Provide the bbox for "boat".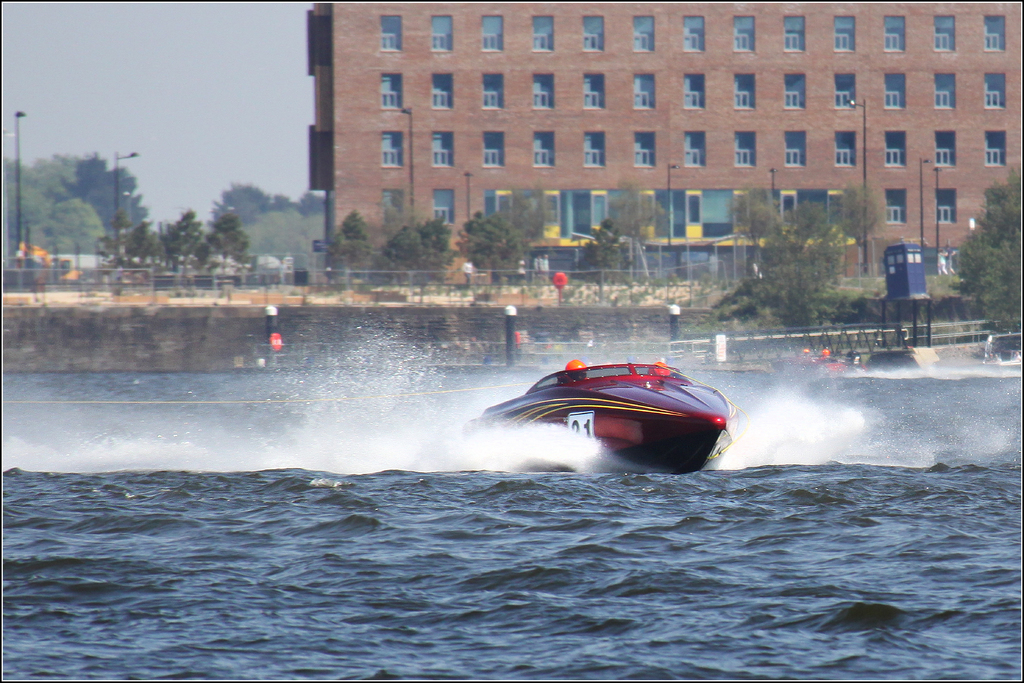
pyautogui.locateOnScreen(473, 352, 754, 473).
